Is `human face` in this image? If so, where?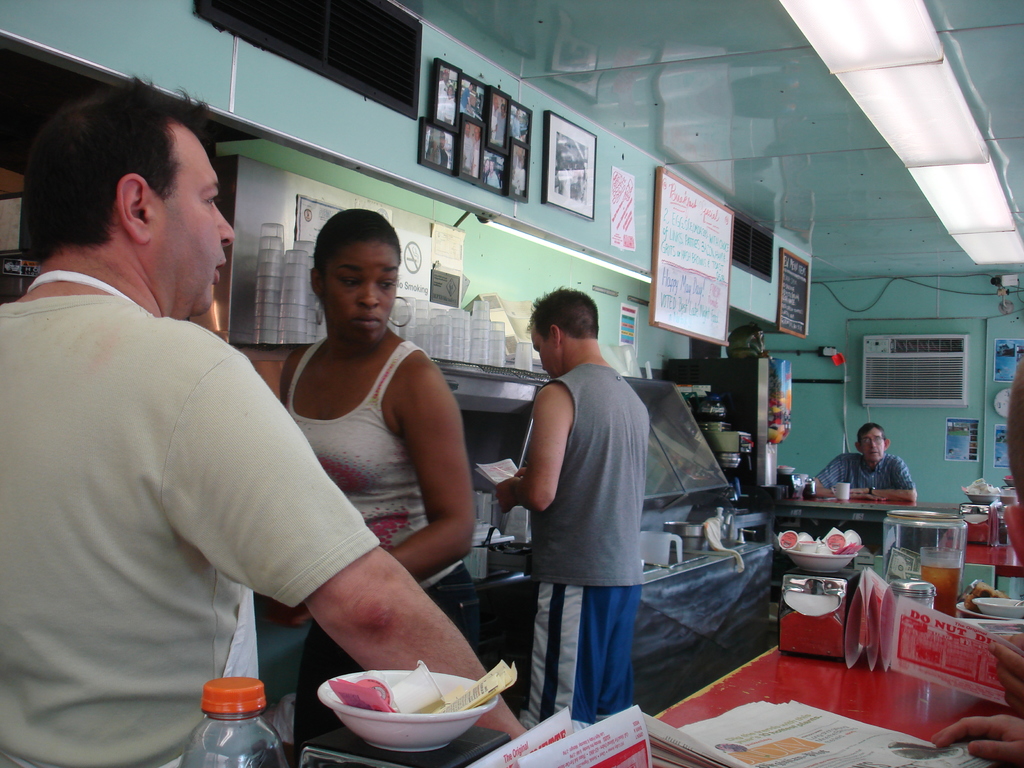
Yes, at x1=319 y1=240 x2=399 y2=347.
